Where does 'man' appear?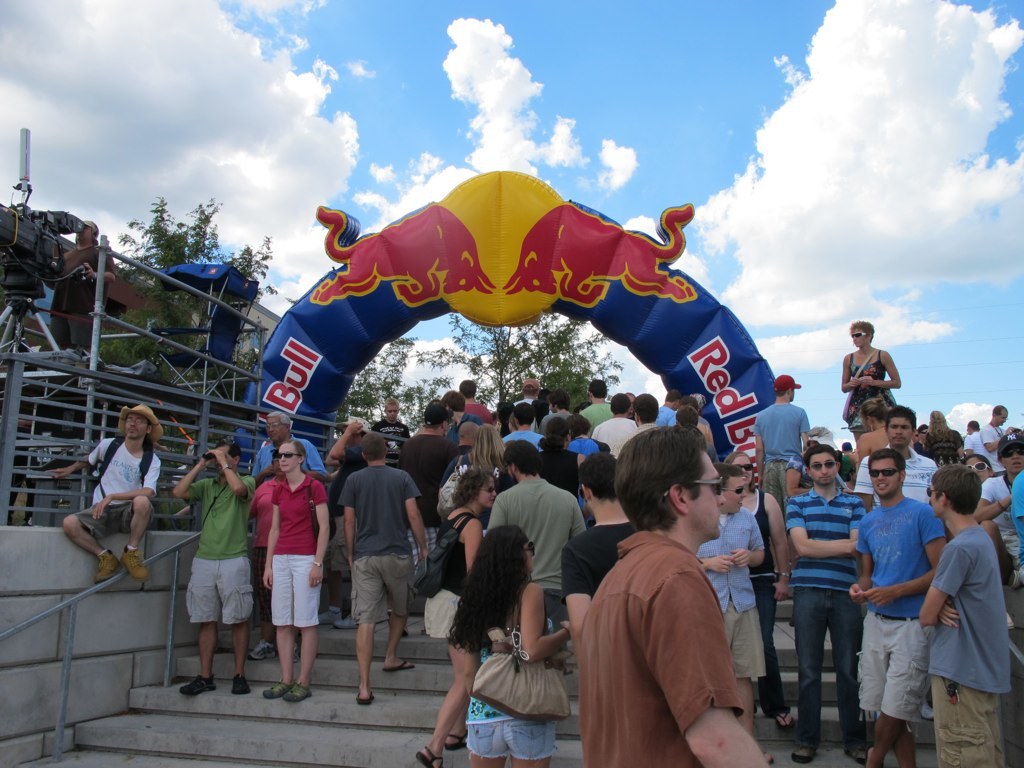
Appears at (left=166, top=437, right=257, bottom=702).
